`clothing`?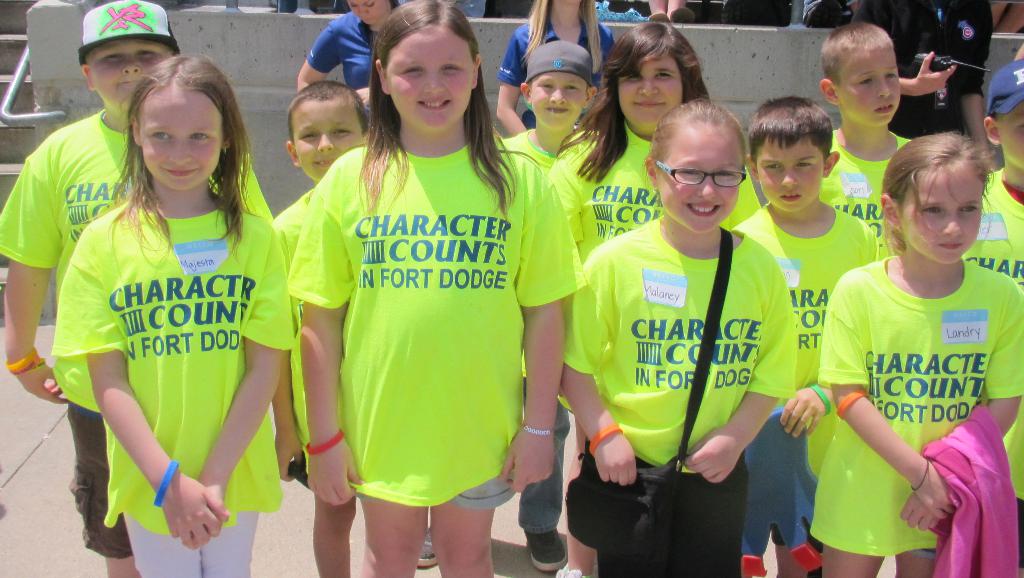
{"left": 492, "top": 8, "right": 624, "bottom": 134}
